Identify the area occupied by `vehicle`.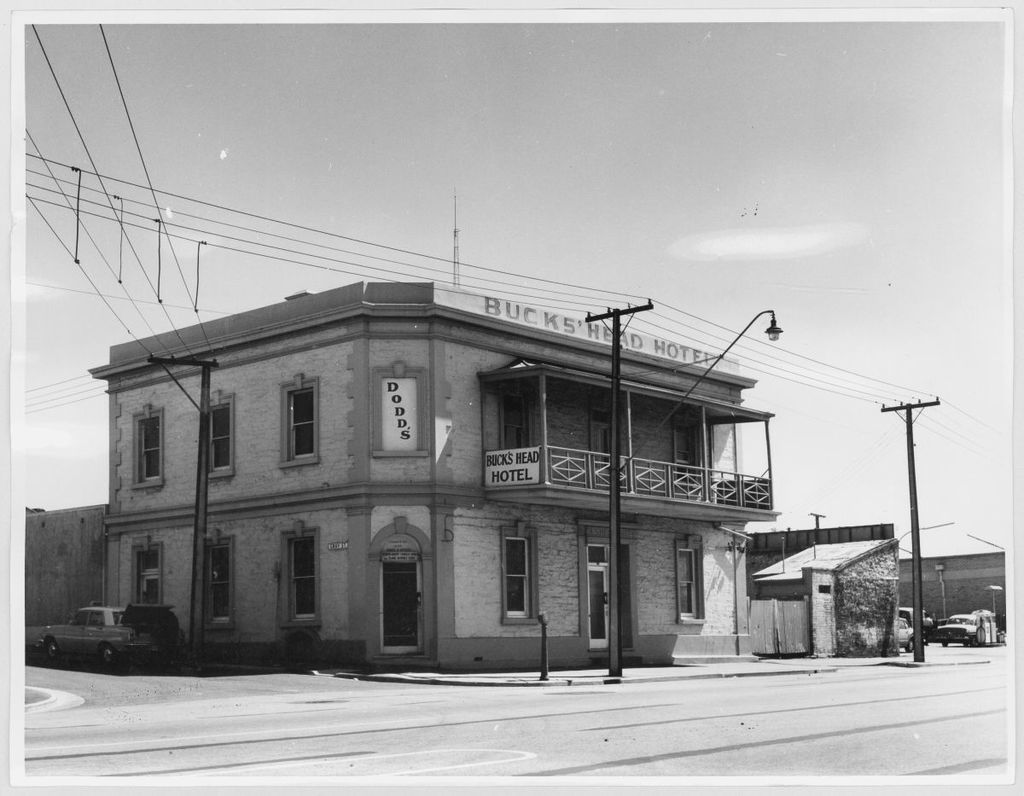
Area: [894,607,930,653].
